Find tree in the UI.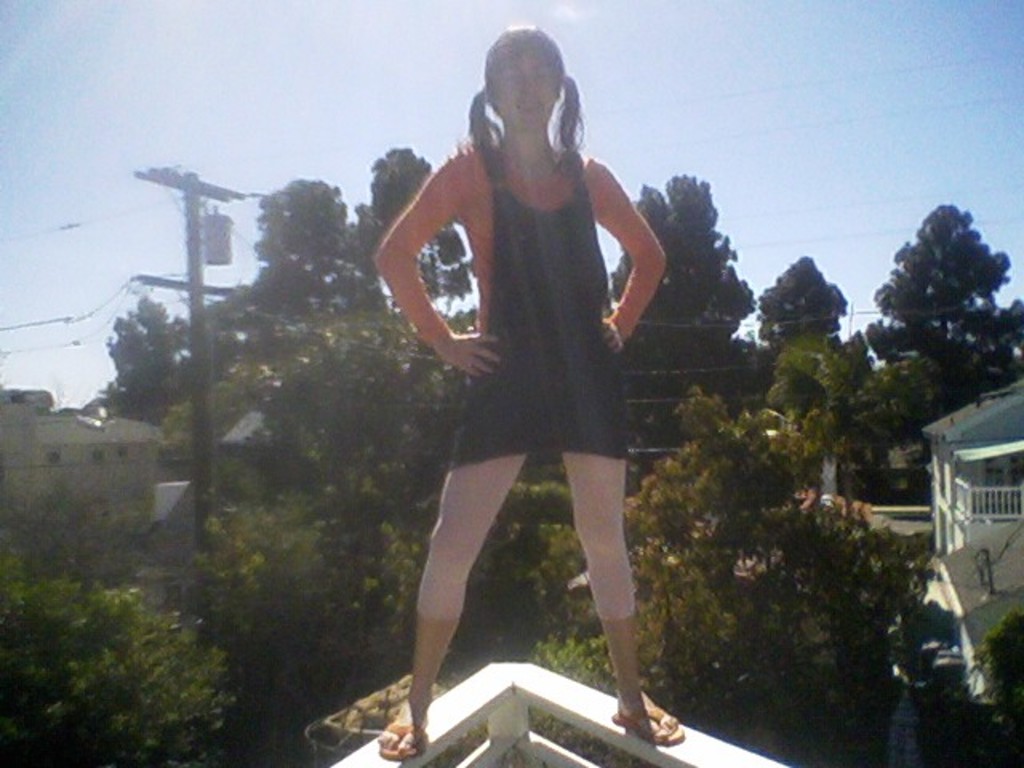
UI element at [left=98, top=296, right=216, bottom=403].
